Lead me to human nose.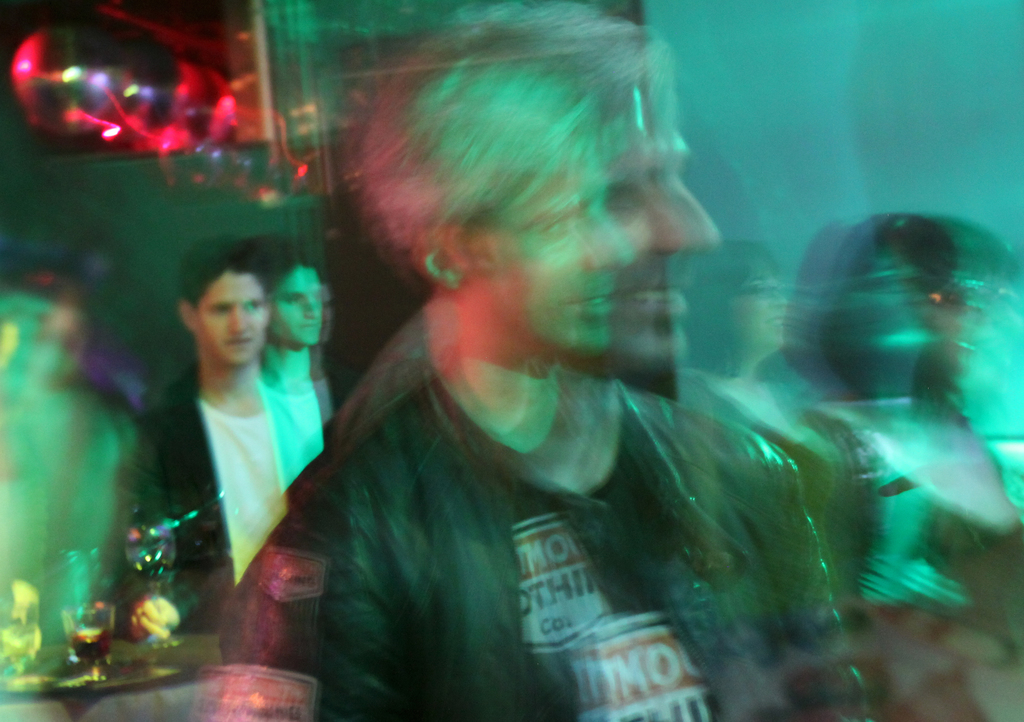
Lead to [770, 294, 789, 309].
